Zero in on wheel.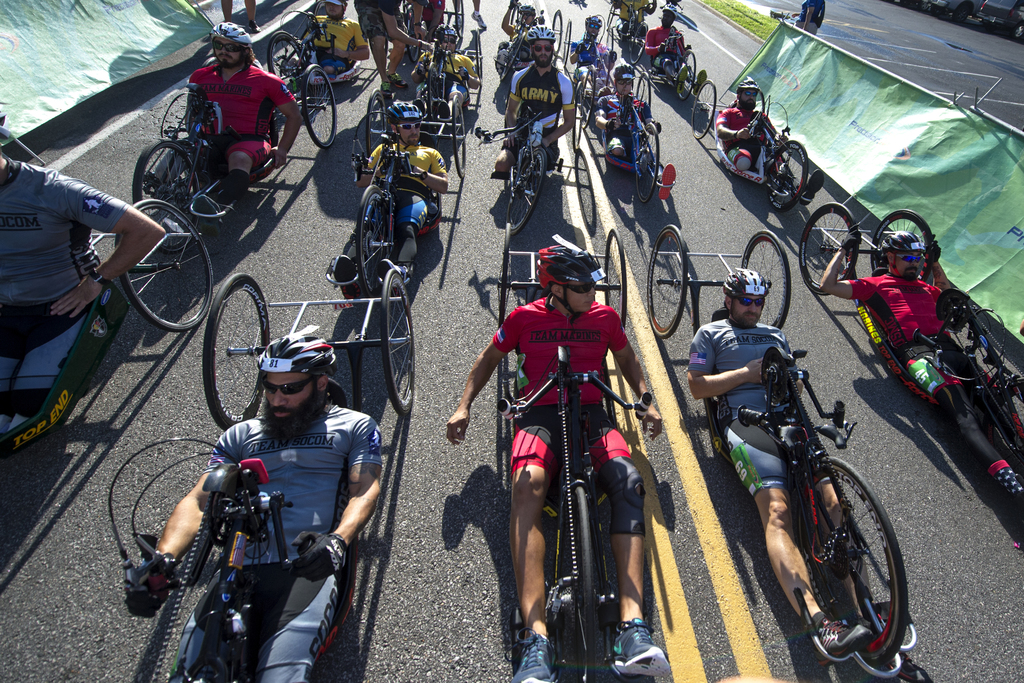
Zeroed in: crop(756, 90, 766, 113).
